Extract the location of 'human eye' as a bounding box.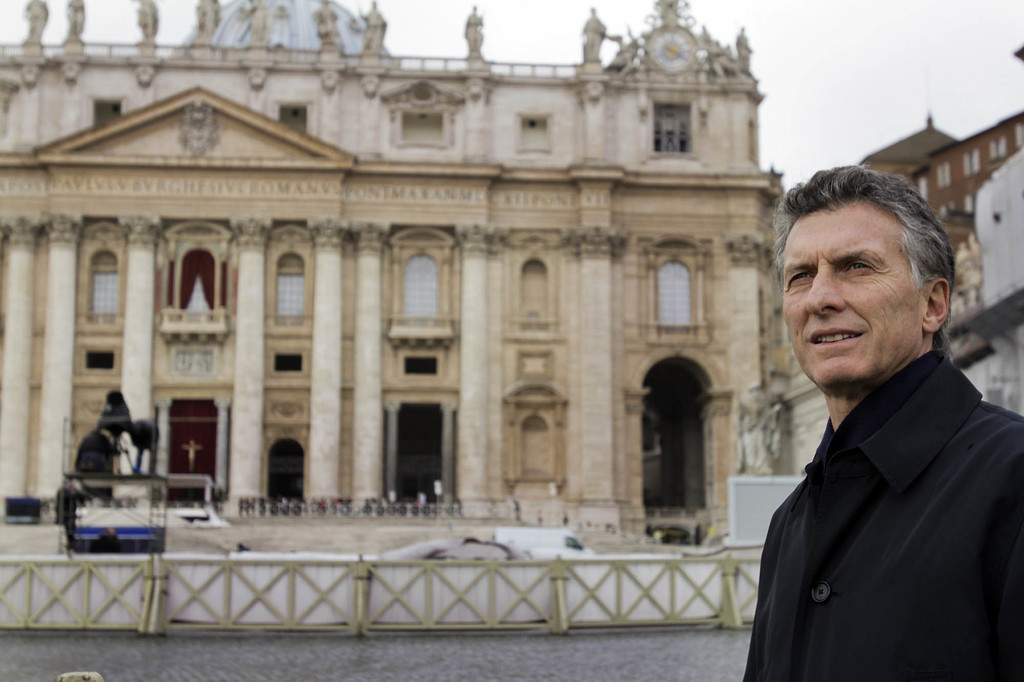
{"left": 785, "top": 267, "right": 816, "bottom": 288}.
